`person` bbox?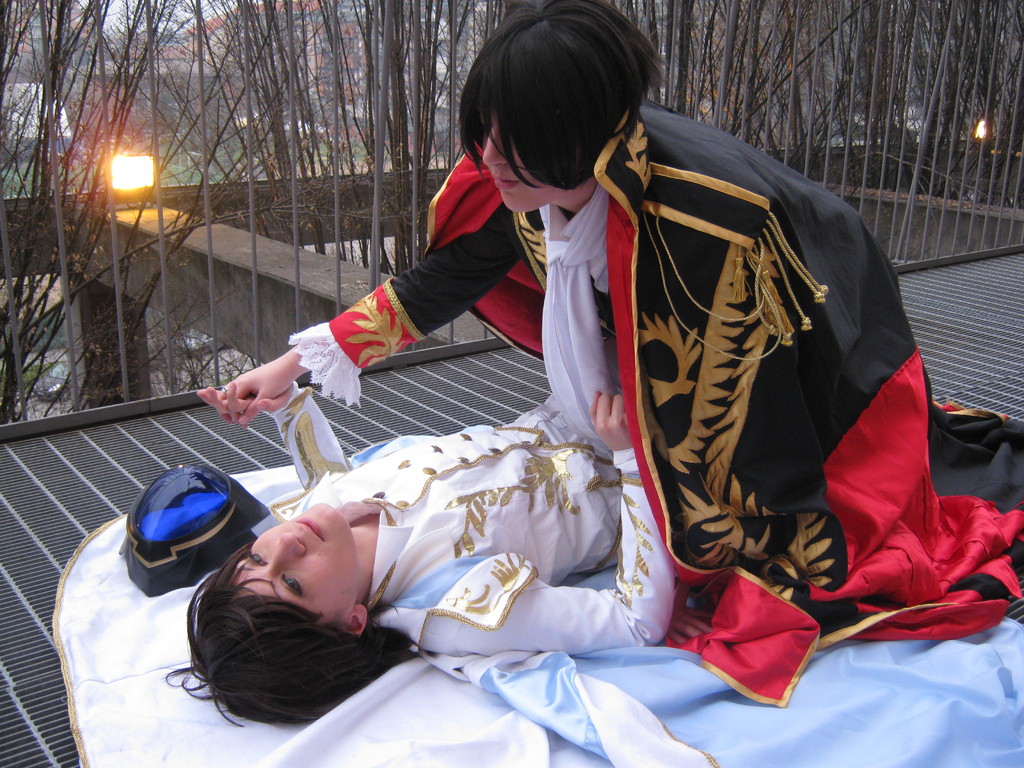
(216,0,931,596)
